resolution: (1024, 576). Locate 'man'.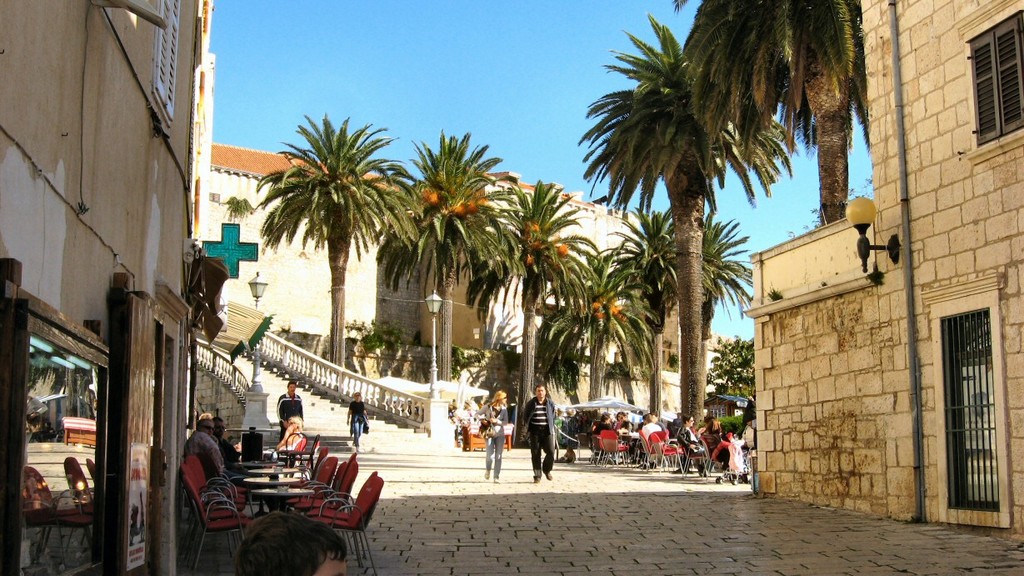
box(185, 413, 226, 477).
